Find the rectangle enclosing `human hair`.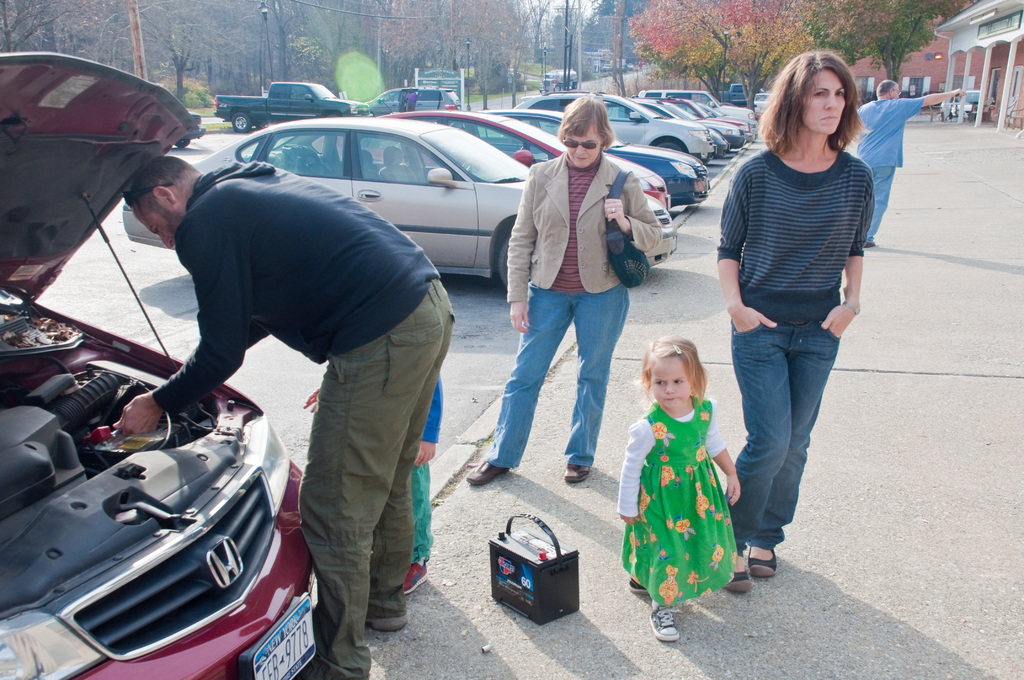
left=557, top=97, right=617, bottom=154.
